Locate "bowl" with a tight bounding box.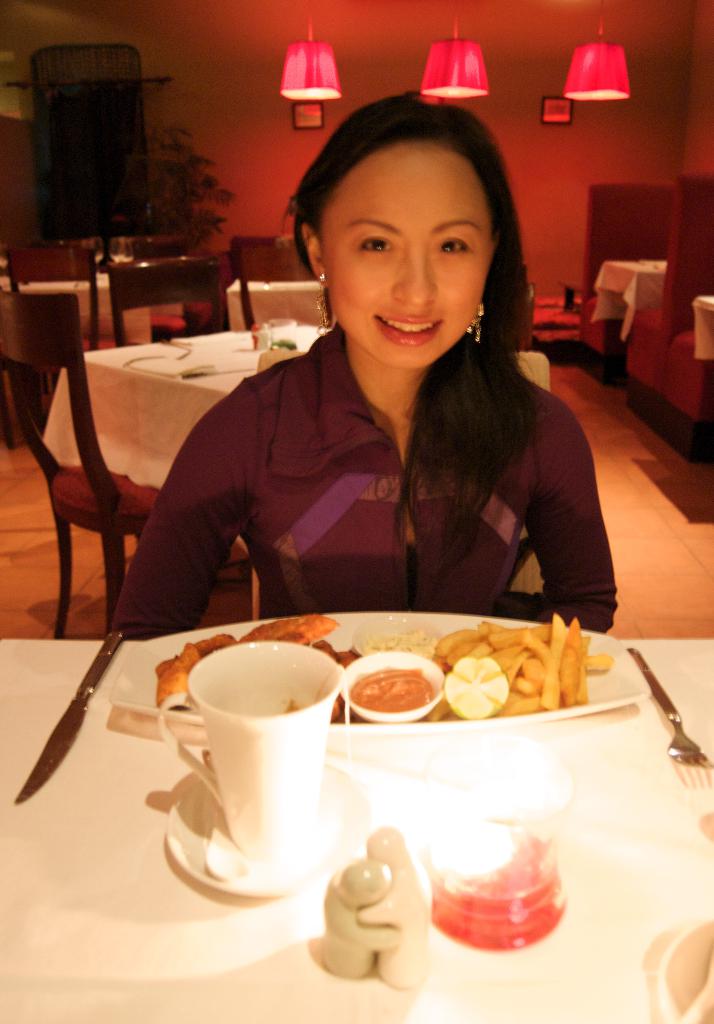
(left=337, top=646, right=447, bottom=721).
